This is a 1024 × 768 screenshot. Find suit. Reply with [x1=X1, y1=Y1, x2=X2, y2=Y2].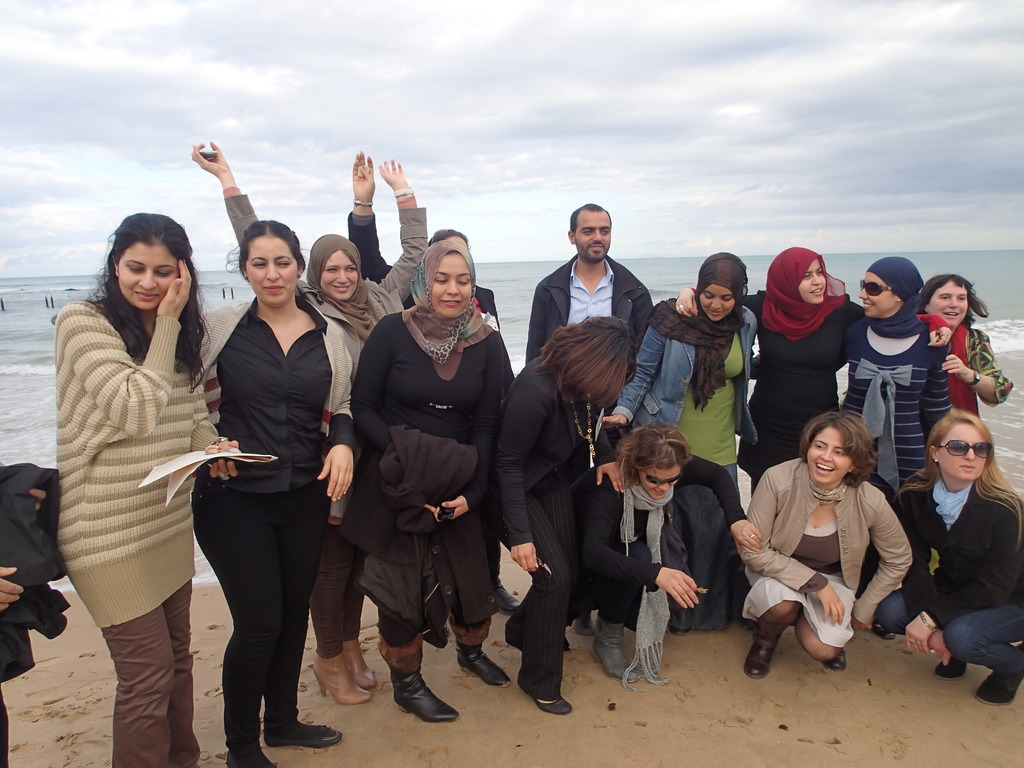
[x1=344, y1=216, x2=520, y2=387].
